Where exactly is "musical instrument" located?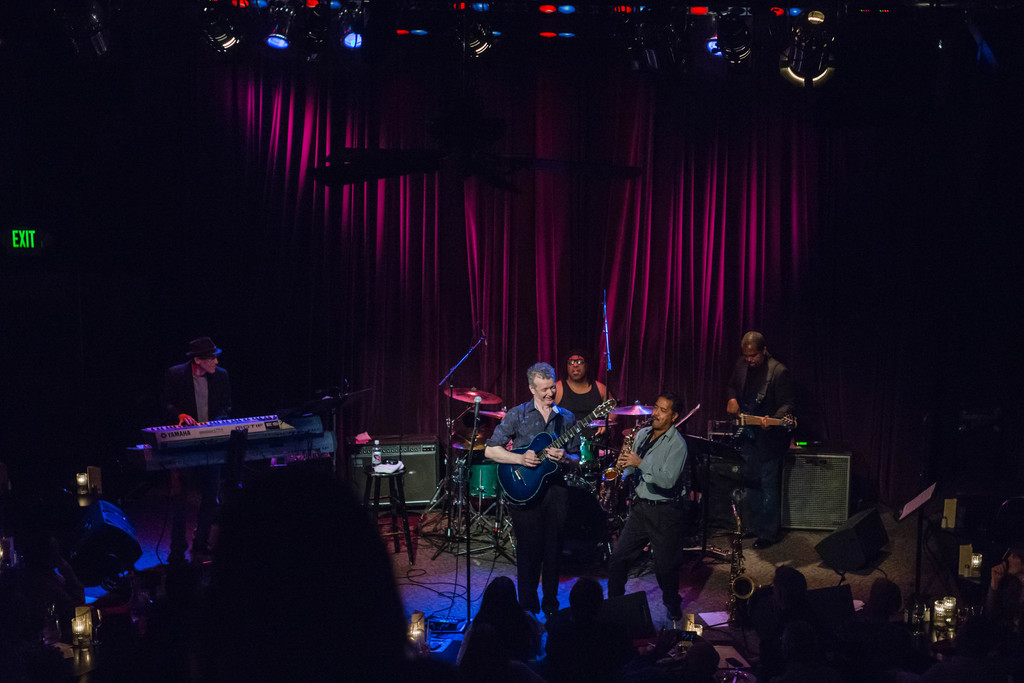
Its bounding box is box=[588, 411, 655, 519].
